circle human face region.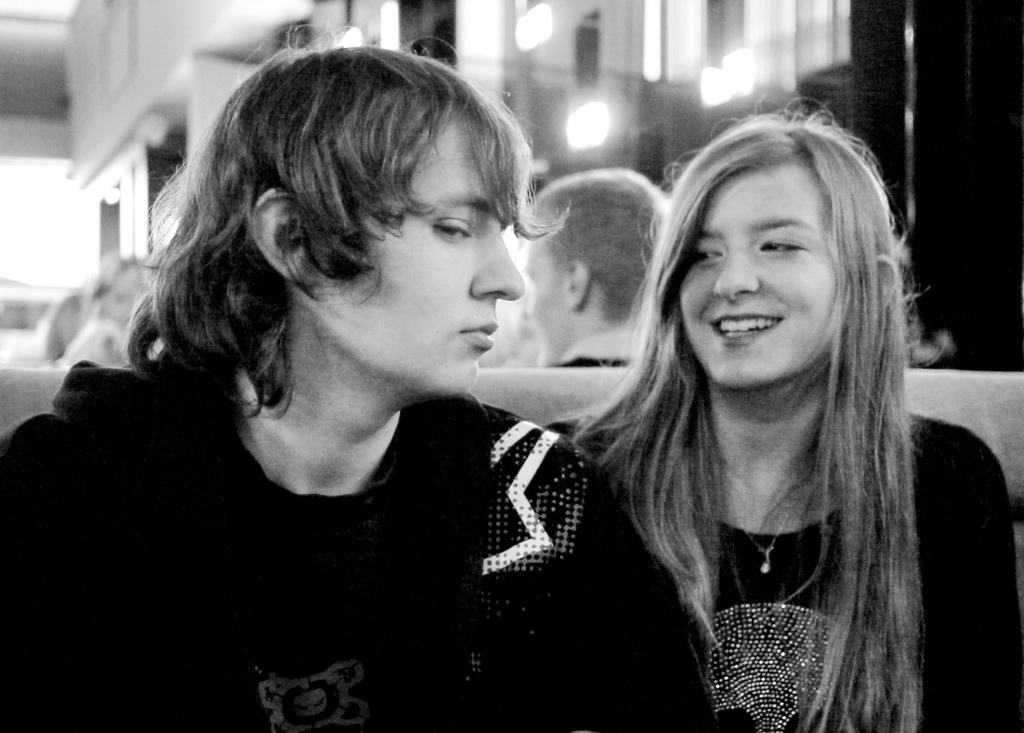
Region: [left=317, top=118, right=527, bottom=403].
